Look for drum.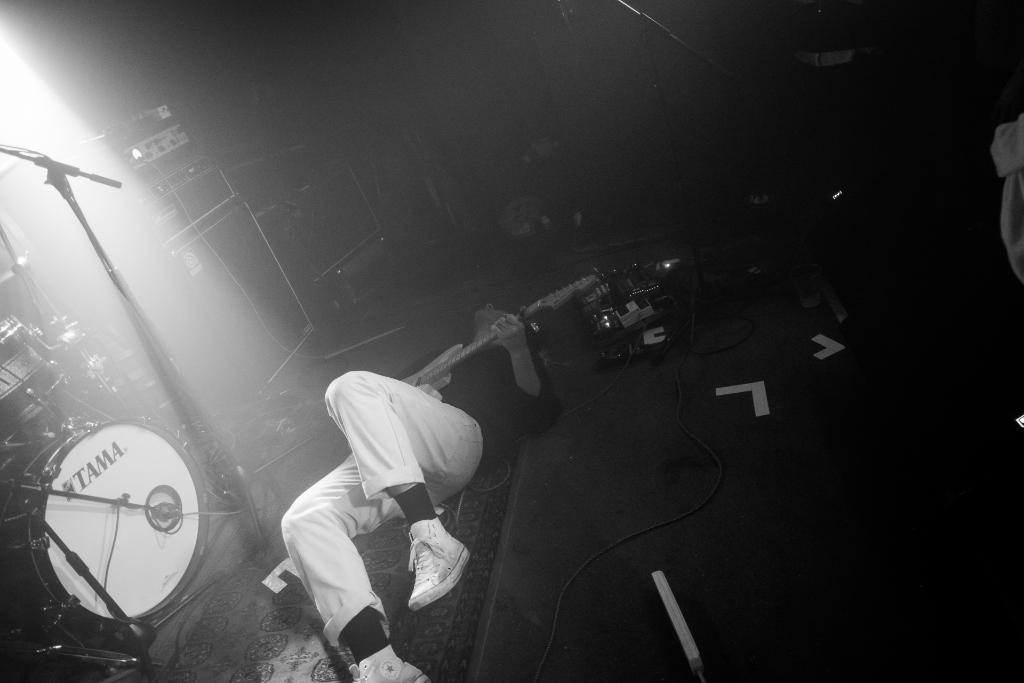
Found: 0, 424, 206, 616.
